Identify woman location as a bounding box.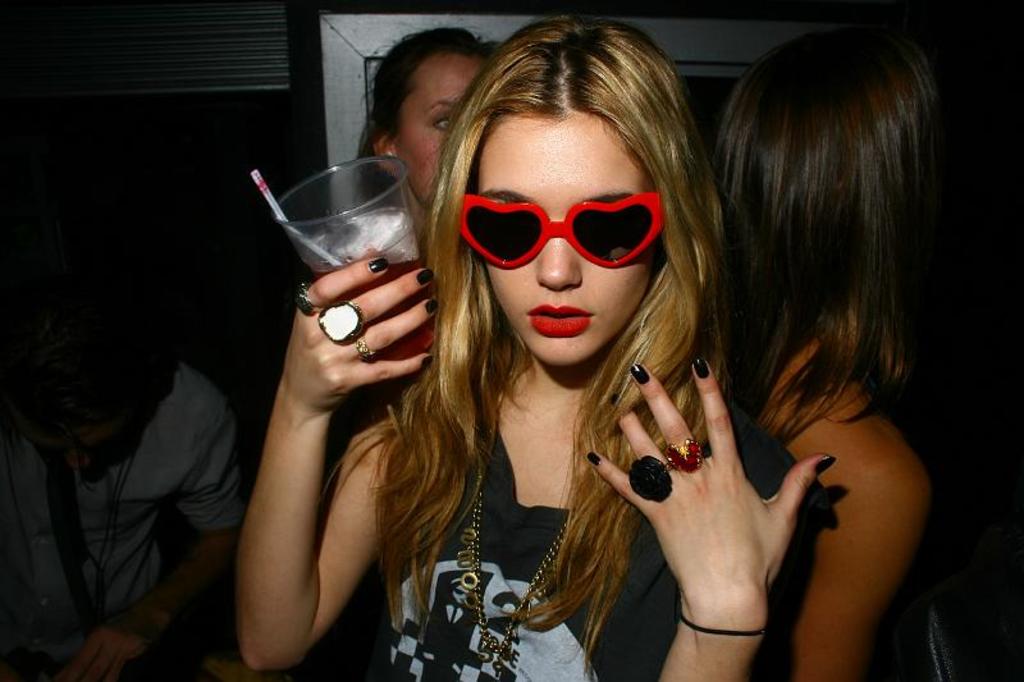
{"left": 279, "top": 55, "right": 865, "bottom": 668}.
